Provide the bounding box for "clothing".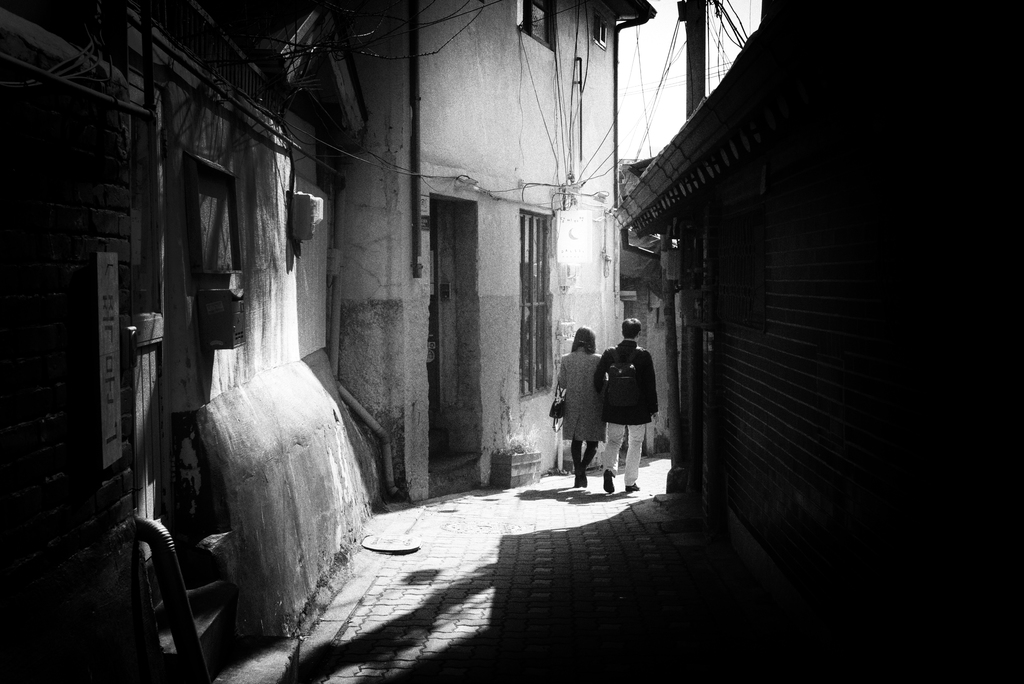
{"x1": 573, "y1": 333, "x2": 654, "y2": 468}.
